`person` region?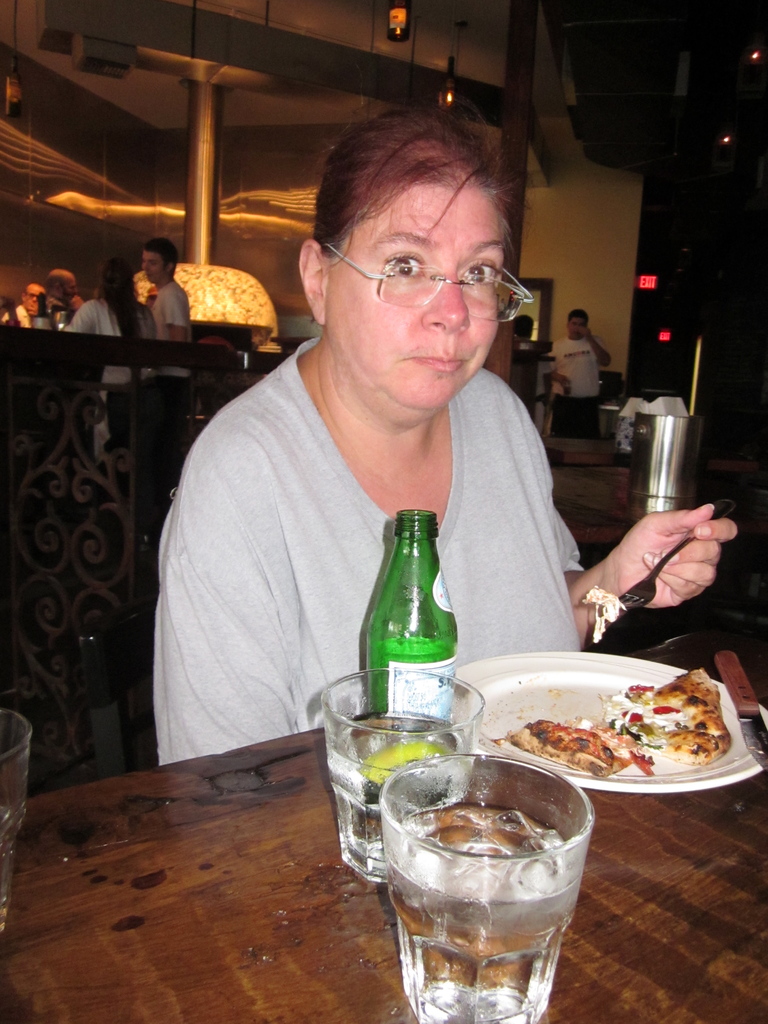
(143, 99, 737, 781)
